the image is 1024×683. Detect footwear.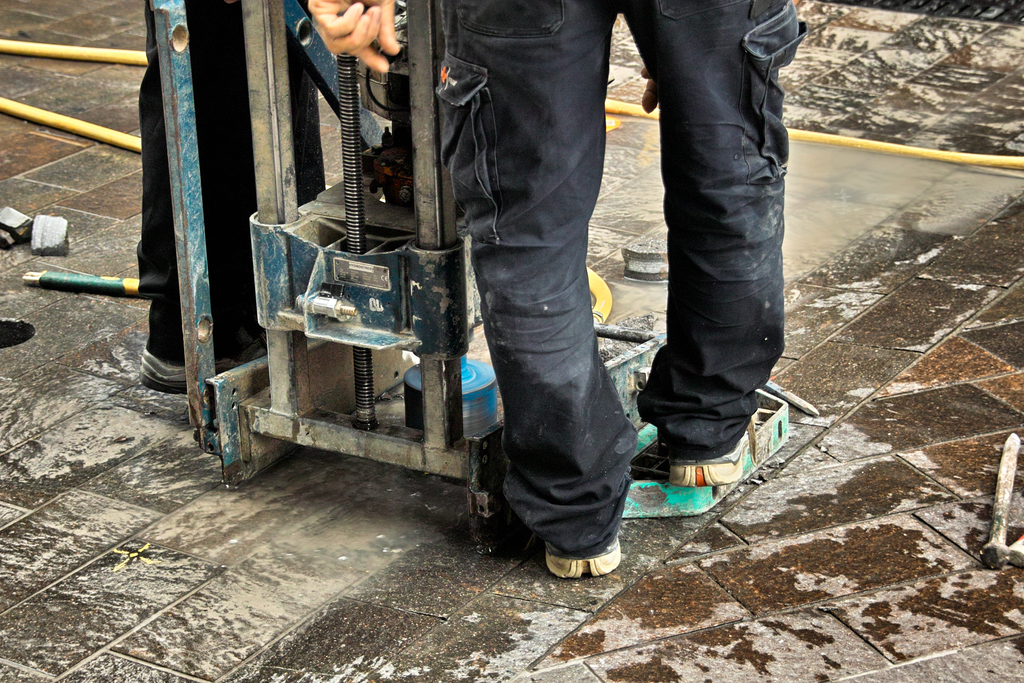
Detection: [137,345,261,395].
